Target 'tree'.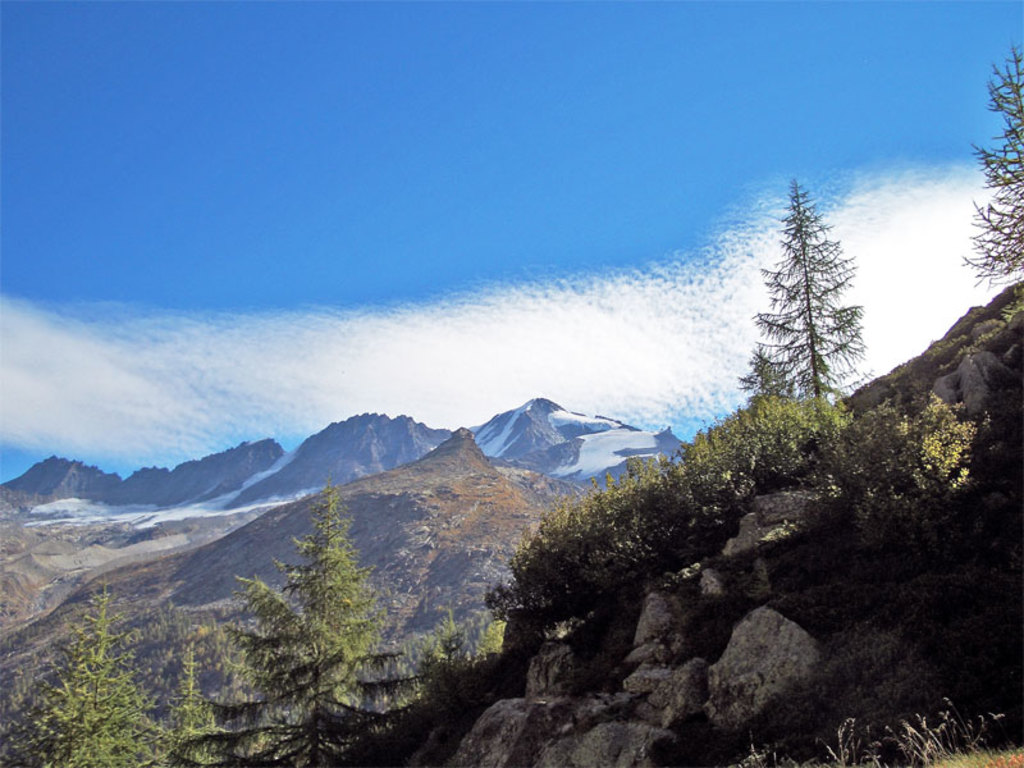
Target region: bbox(952, 37, 1023, 300).
